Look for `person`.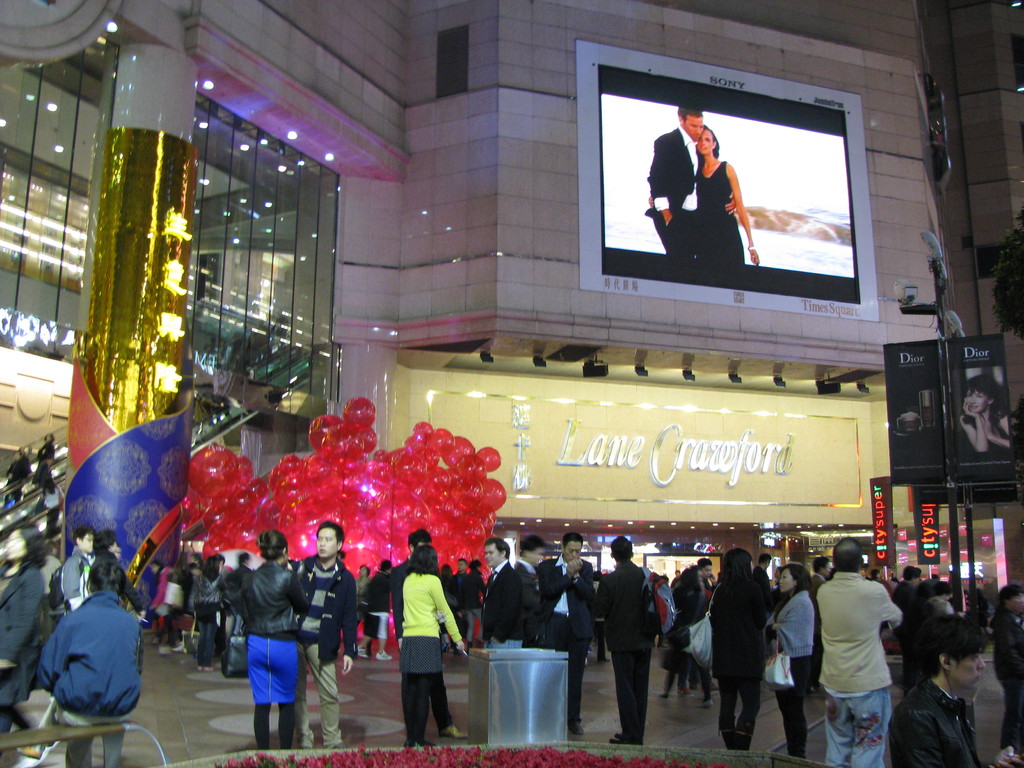
Found: [535,531,593,741].
